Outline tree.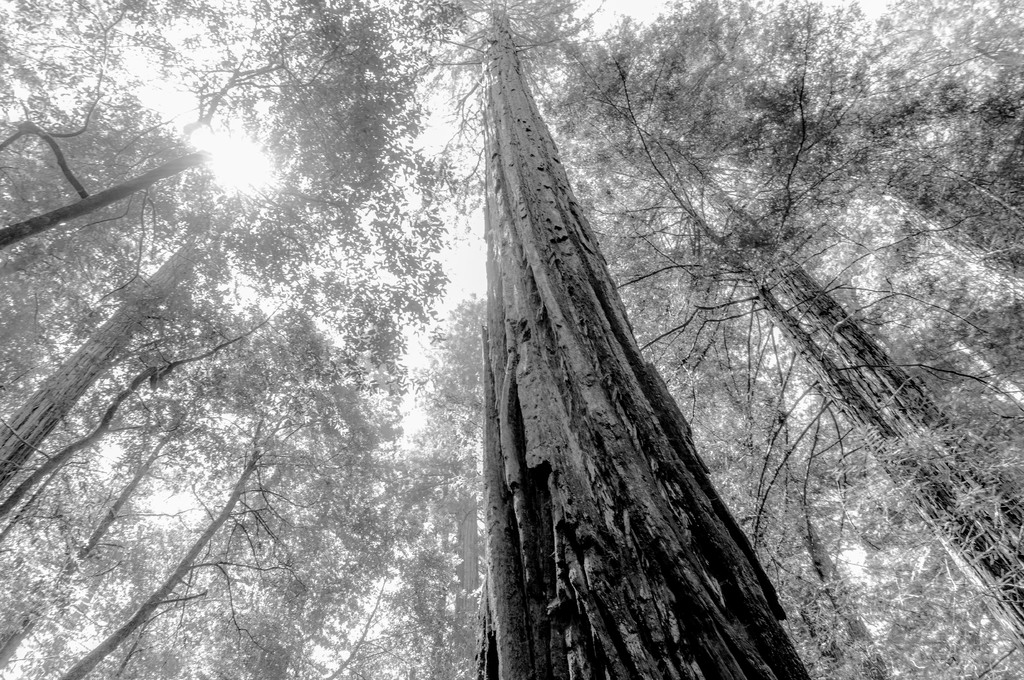
Outline: bbox=(58, 0, 973, 665).
